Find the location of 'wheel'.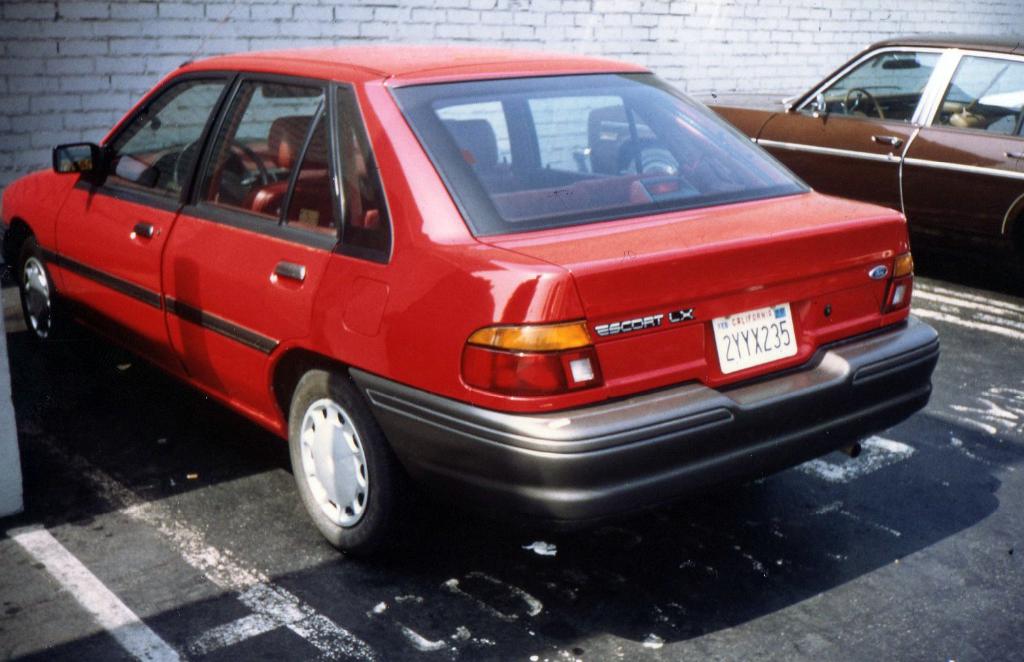
Location: detection(19, 239, 71, 350).
